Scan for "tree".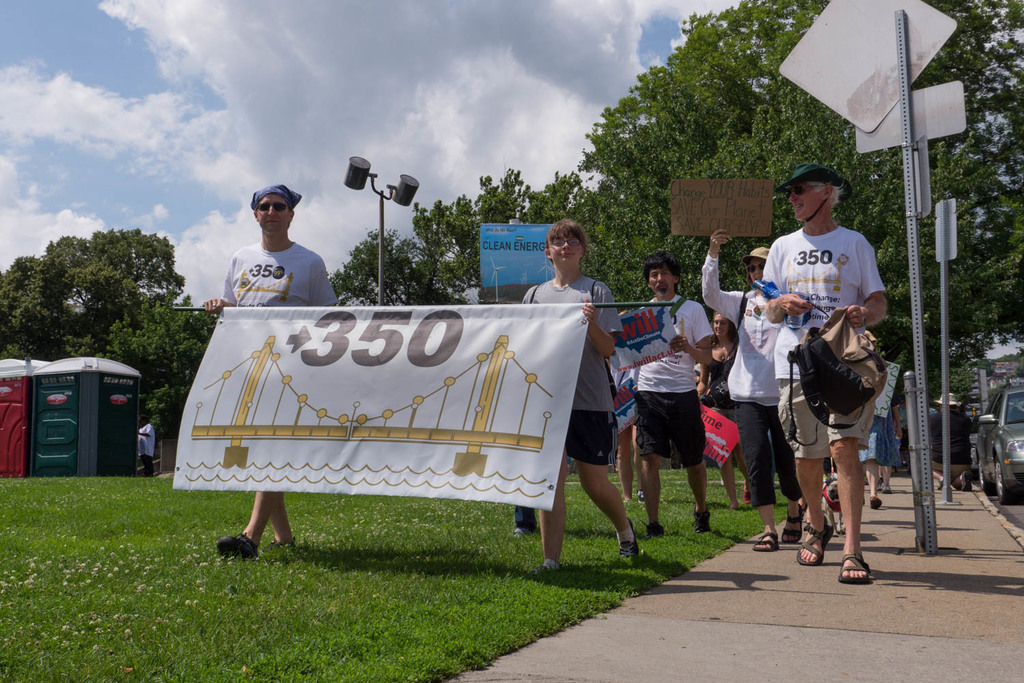
Scan result: {"left": 16, "top": 209, "right": 195, "bottom": 367}.
